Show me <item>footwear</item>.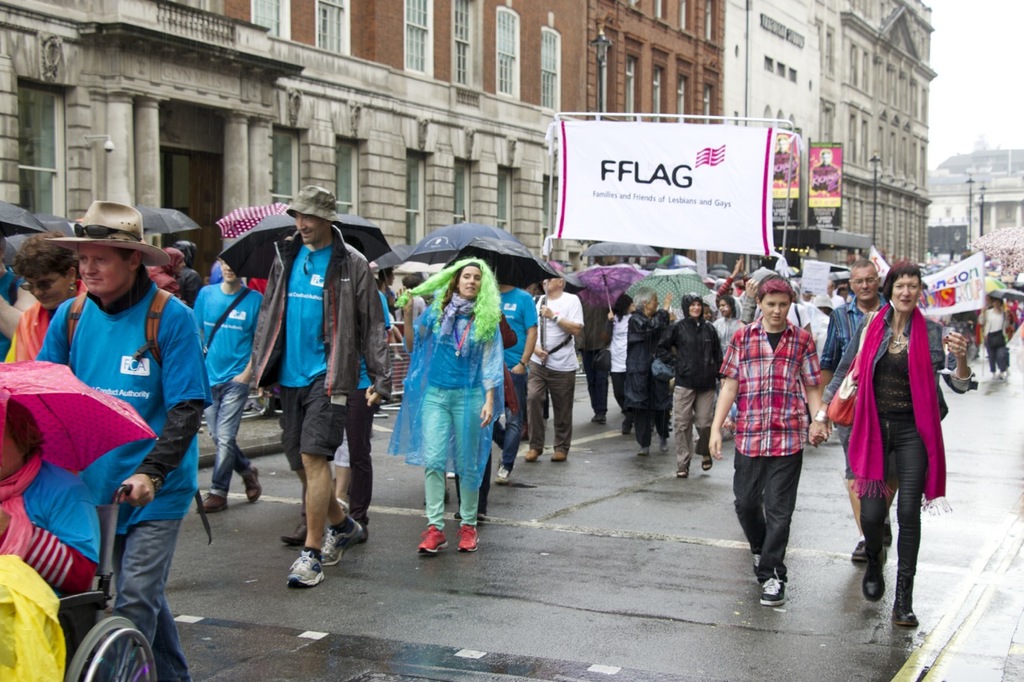
<item>footwear</item> is here: (left=409, top=503, right=477, bottom=564).
